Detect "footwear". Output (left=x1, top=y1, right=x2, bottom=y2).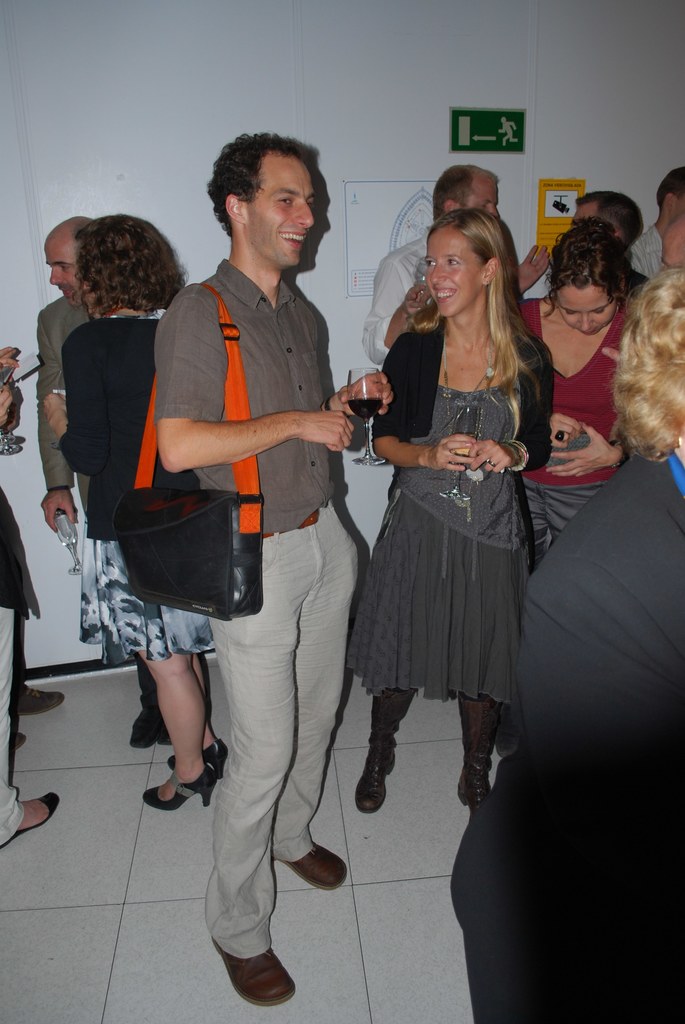
(left=213, top=940, right=299, bottom=1006).
